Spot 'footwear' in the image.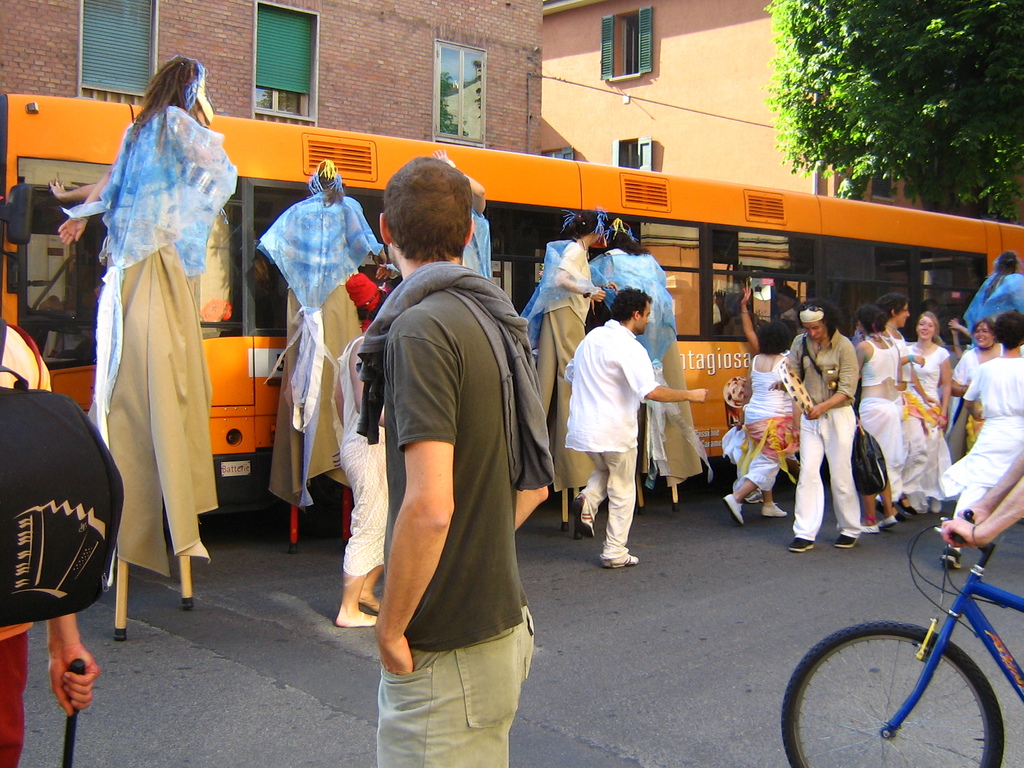
'footwear' found at x1=882, y1=513, x2=896, y2=527.
